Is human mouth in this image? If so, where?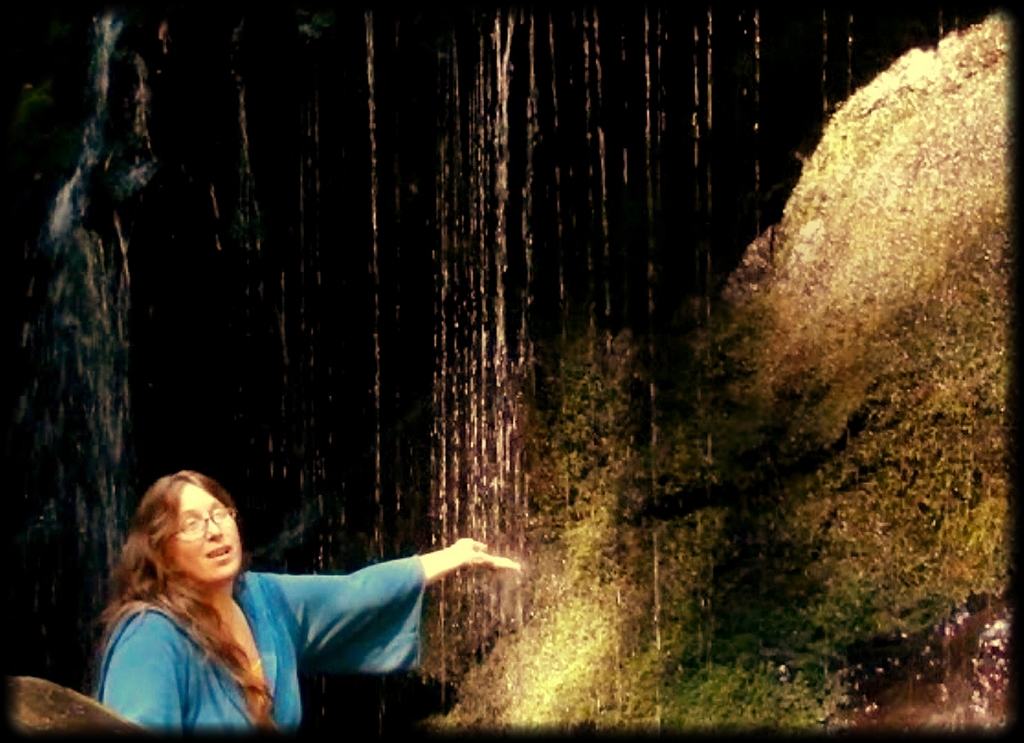
Yes, at {"left": 200, "top": 537, "right": 235, "bottom": 562}.
